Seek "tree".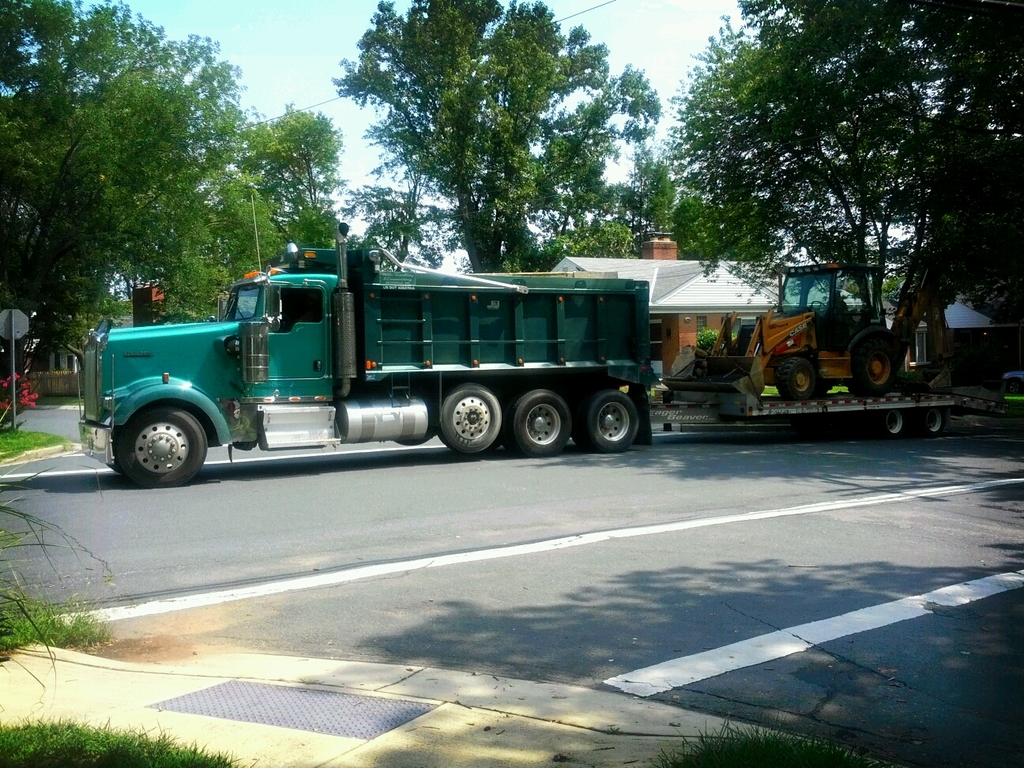
bbox(0, 0, 383, 345).
